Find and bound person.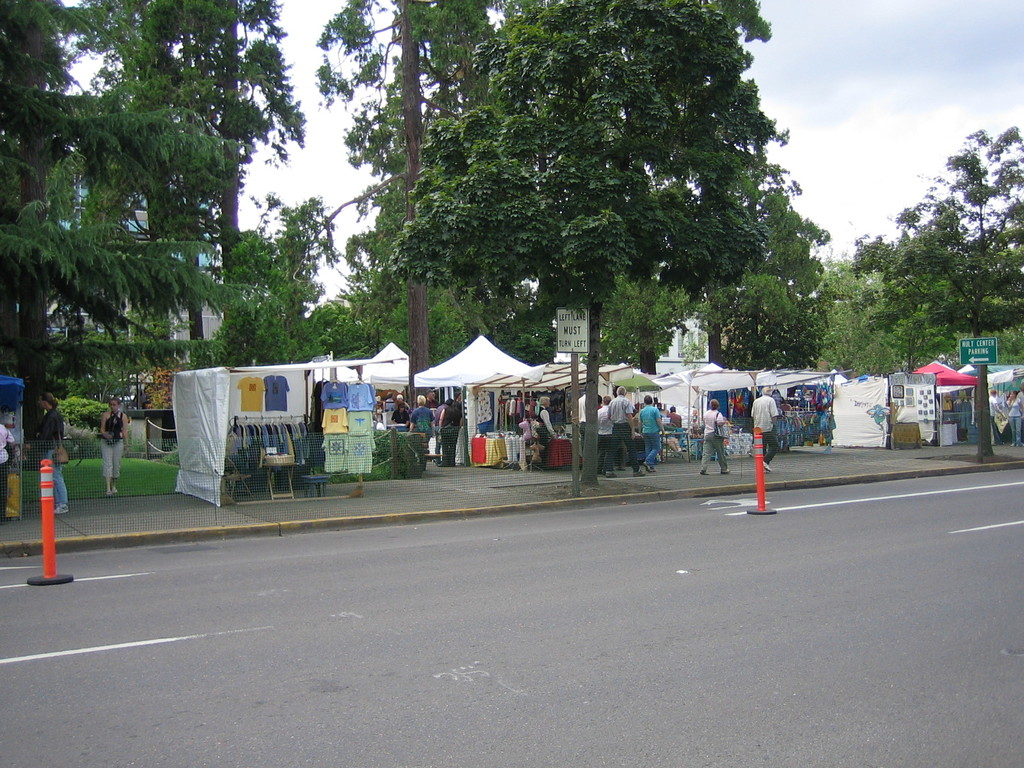
Bound: [left=531, top=397, right=557, bottom=468].
